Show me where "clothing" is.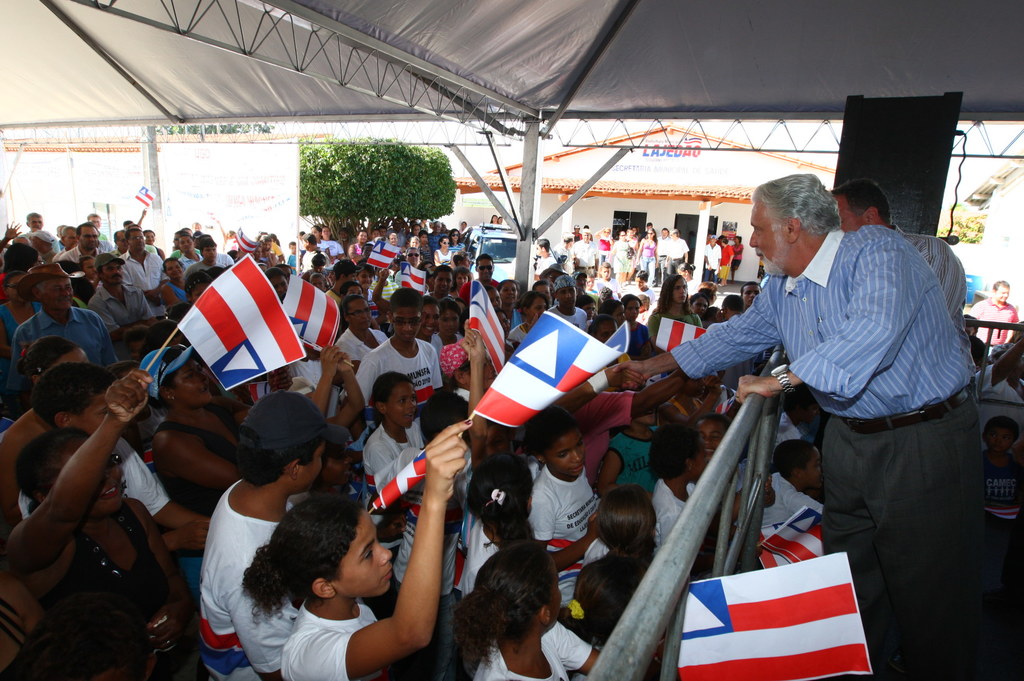
"clothing" is at 377, 451, 473, 680.
